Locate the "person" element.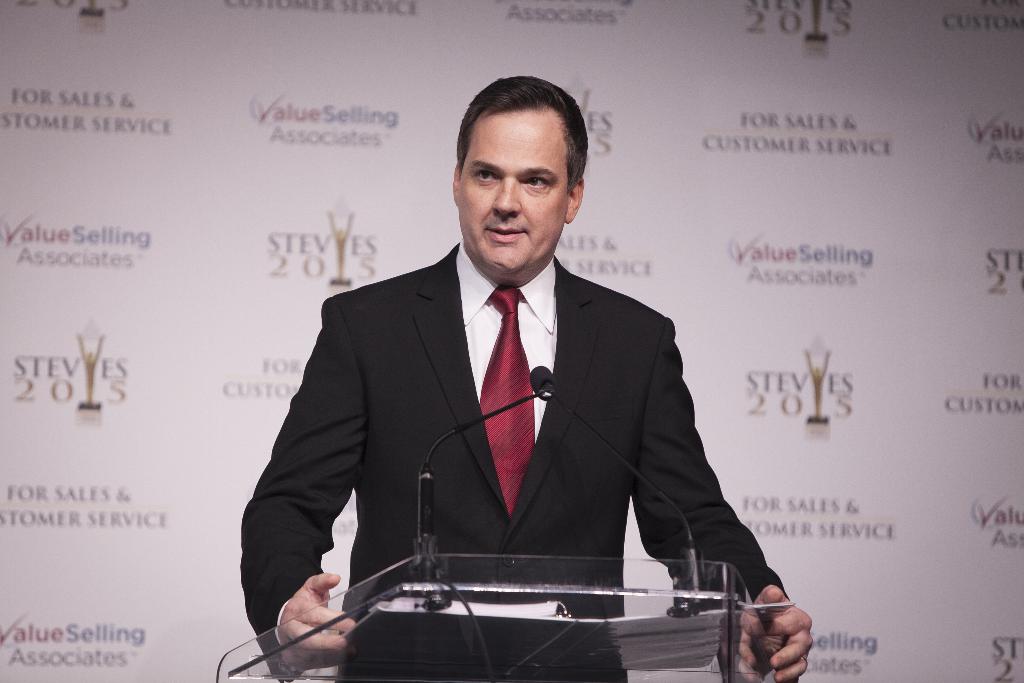
Element bbox: rect(241, 76, 812, 682).
